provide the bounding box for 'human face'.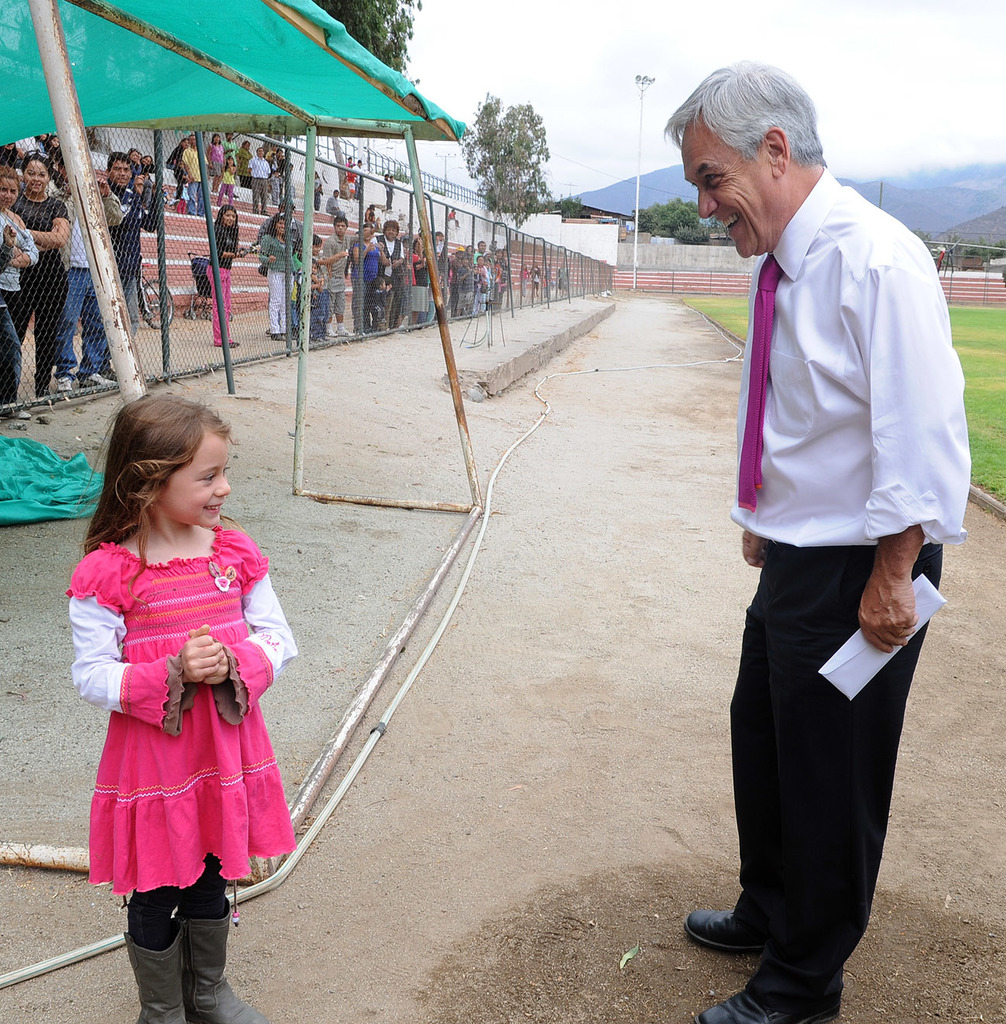
detection(687, 115, 778, 256).
